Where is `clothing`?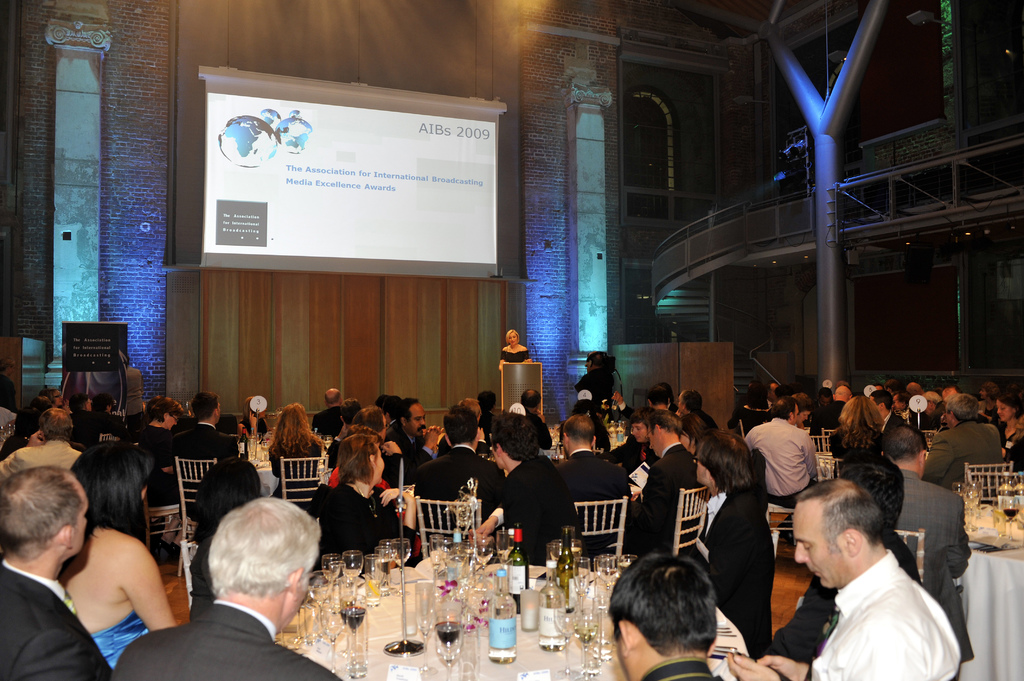
bbox=[497, 342, 533, 368].
